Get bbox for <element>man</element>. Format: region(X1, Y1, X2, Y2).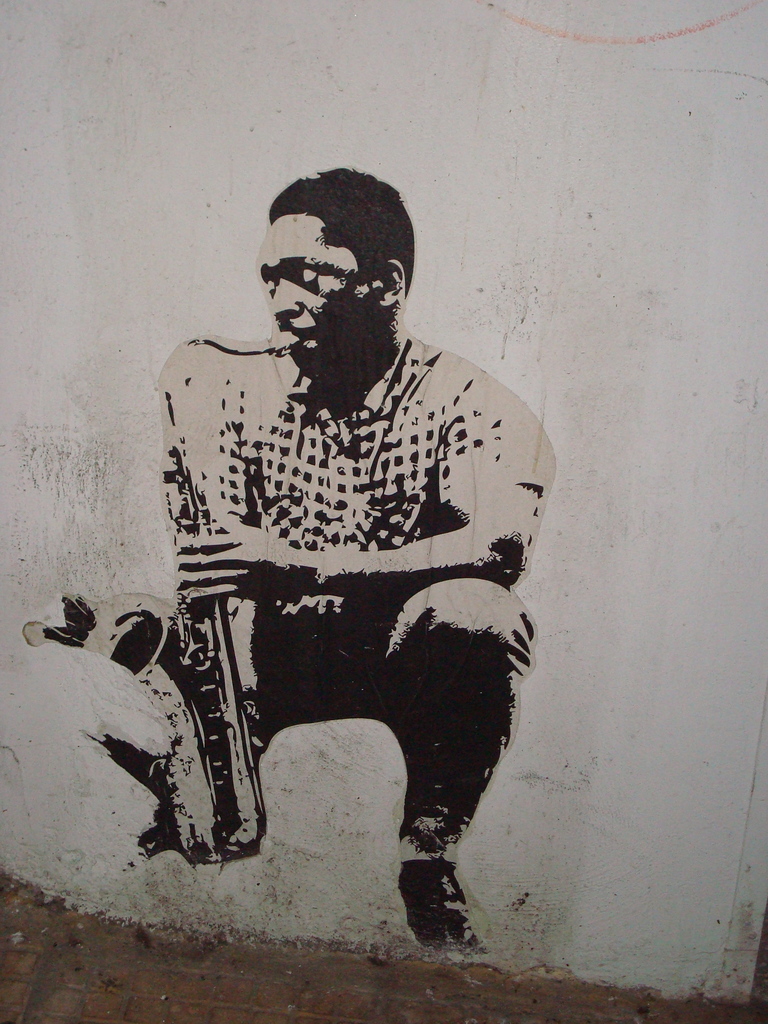
region(128, 172, 543, 922).
